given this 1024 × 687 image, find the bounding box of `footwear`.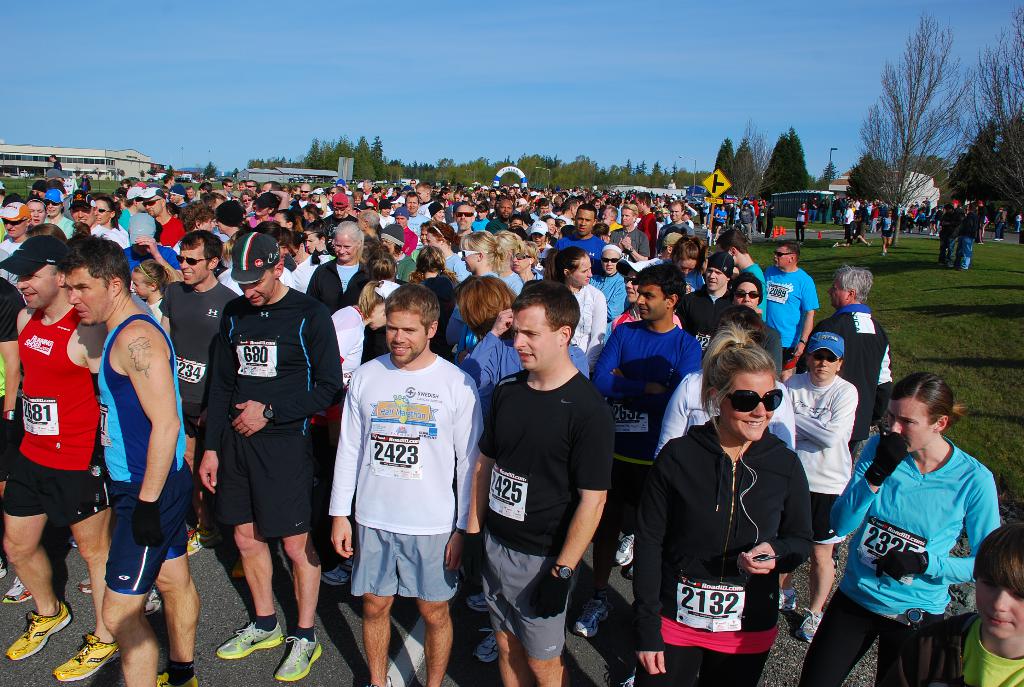
x1=53 y1=633 x2=120 y2=682.
